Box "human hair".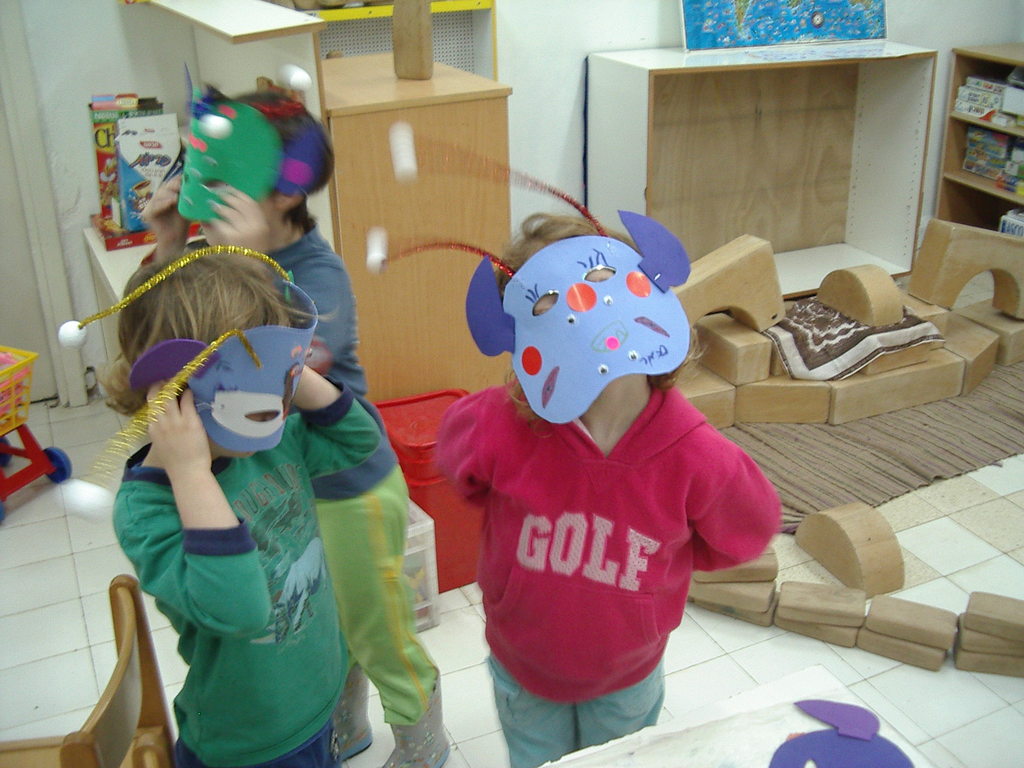
(left=74, top=223, right=303, bottom=370).
